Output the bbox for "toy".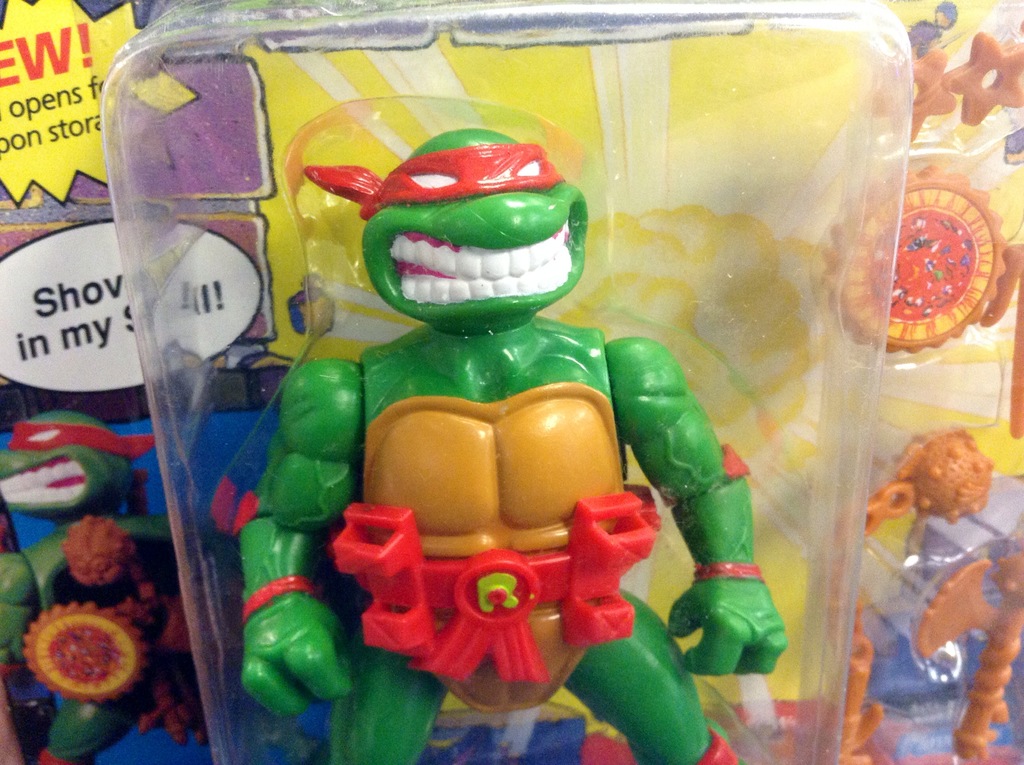
[0, 409, 191, 764].
